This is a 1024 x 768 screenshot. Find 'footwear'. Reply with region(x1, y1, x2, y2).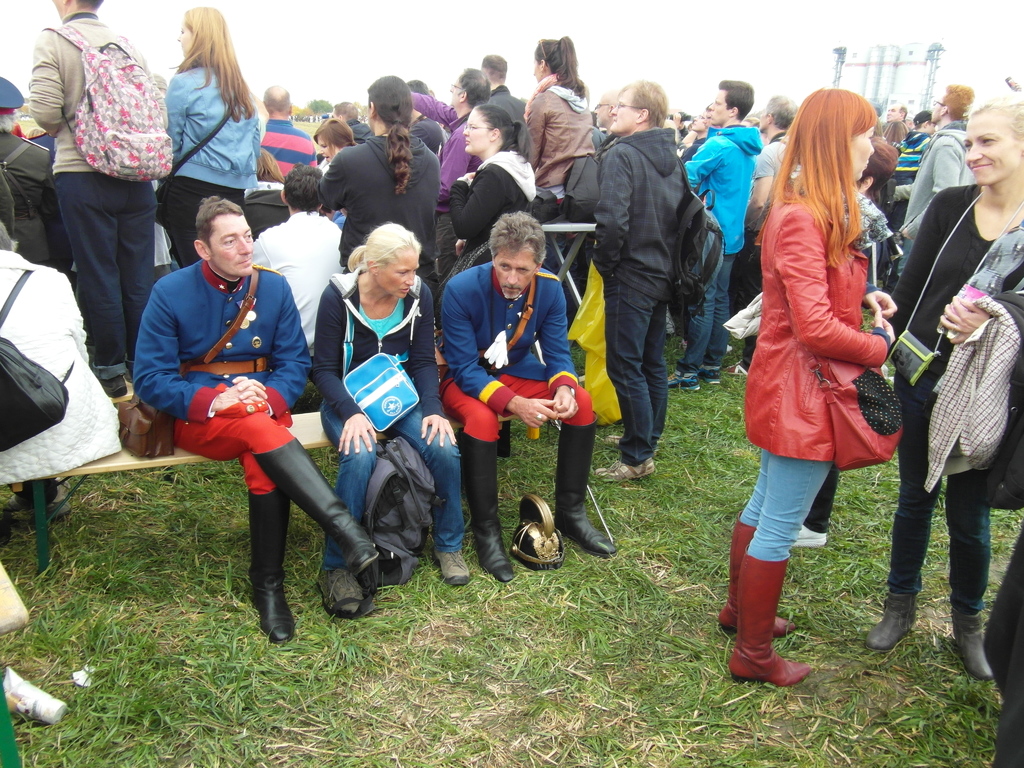
region(0, 493, 32, 521).
